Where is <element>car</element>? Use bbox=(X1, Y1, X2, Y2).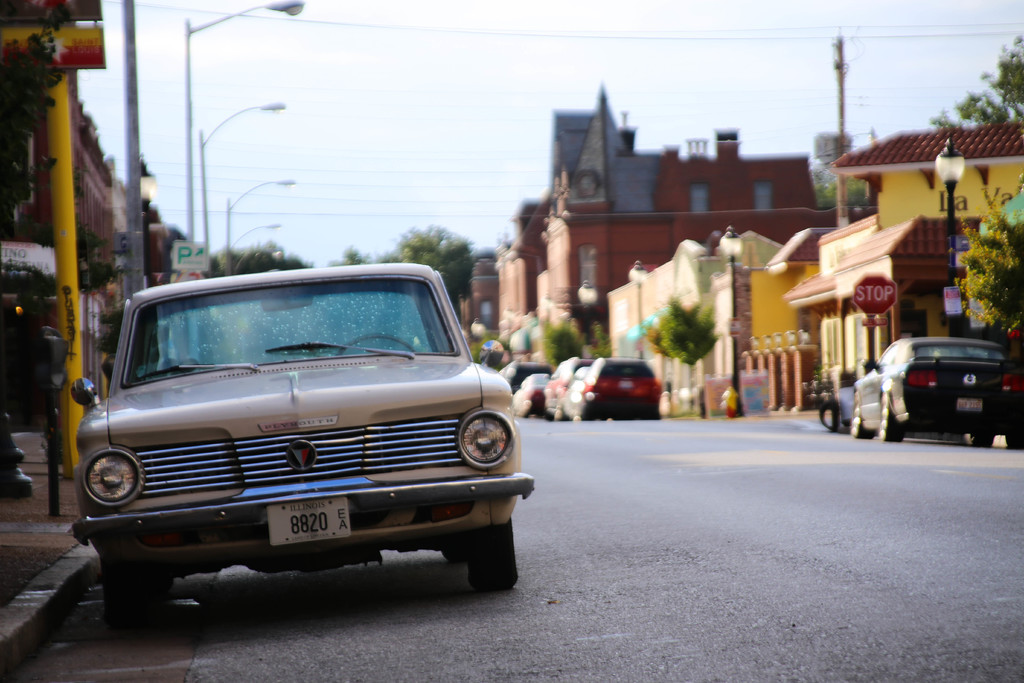
bbox=(510, 372, 550, 415).
